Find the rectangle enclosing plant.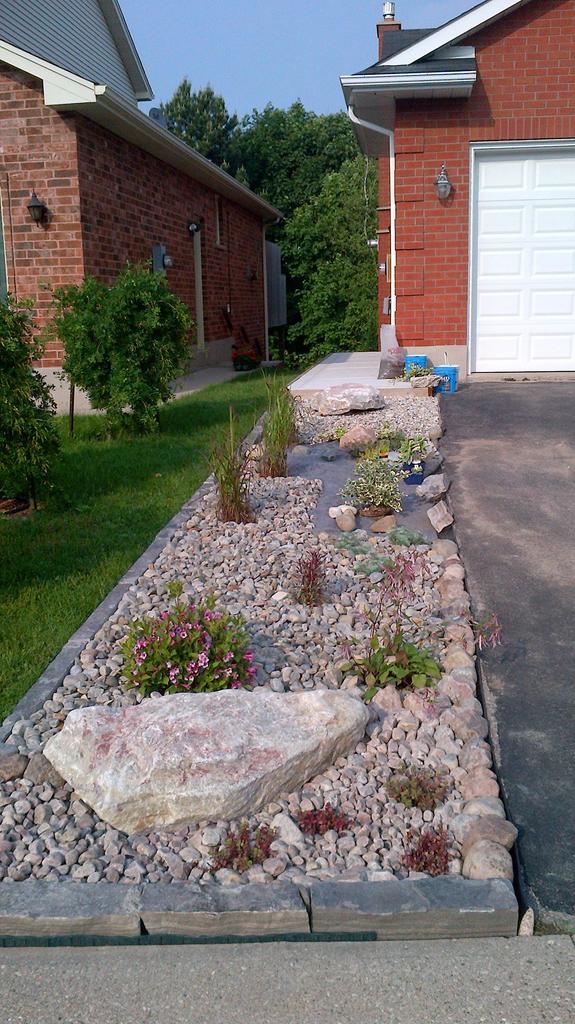
<box>214,402,252,521</box>.
